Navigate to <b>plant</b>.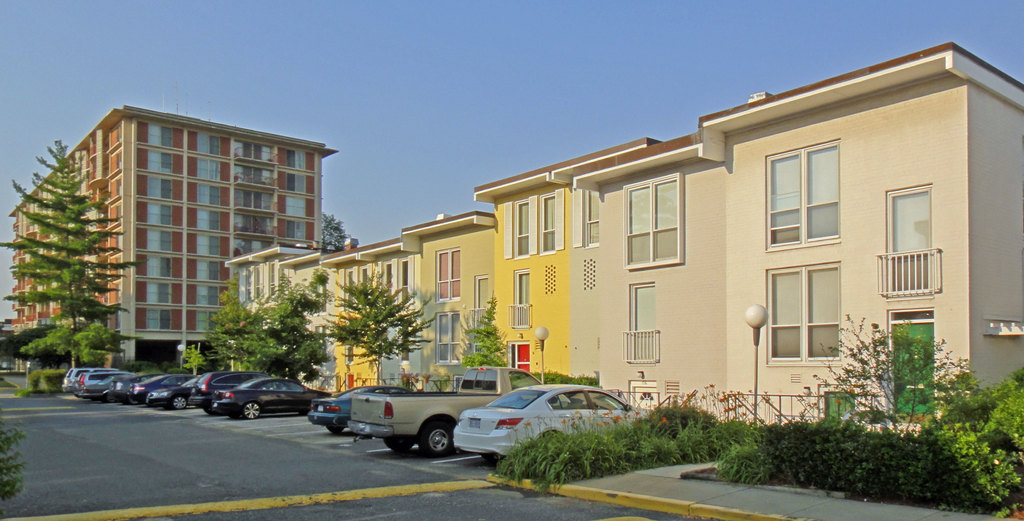
Navigation target: <region>435, 369, 451, 393</region>.
